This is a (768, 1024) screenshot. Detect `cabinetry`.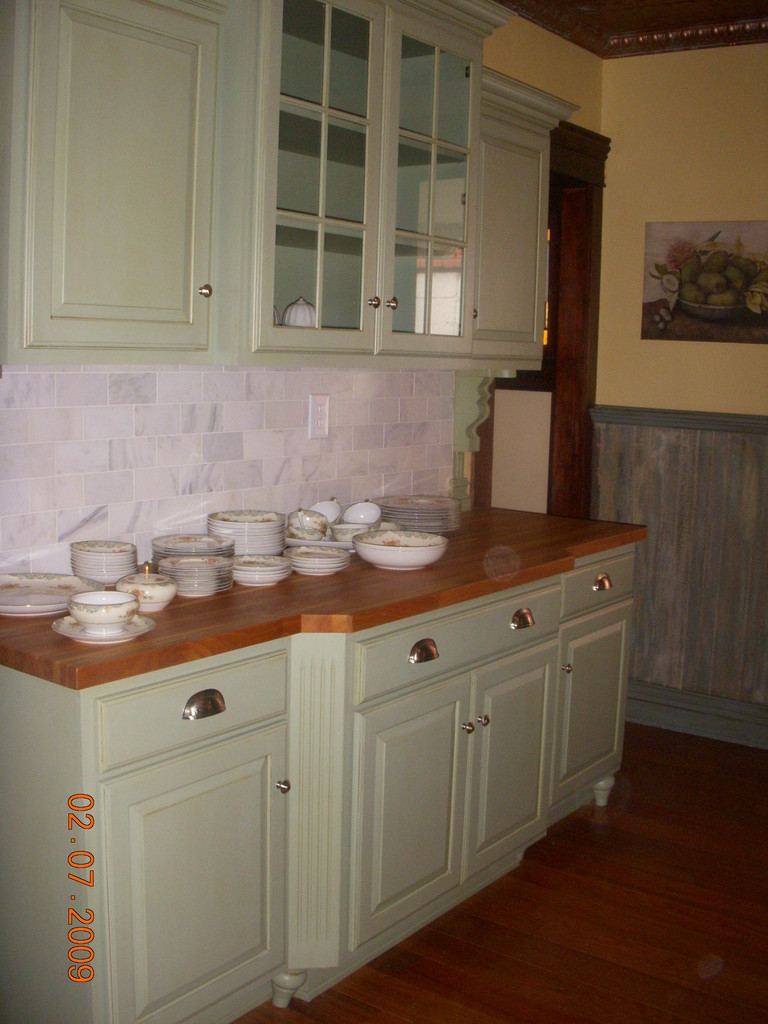
(left=51, top=0, right=214, bottom=325).
